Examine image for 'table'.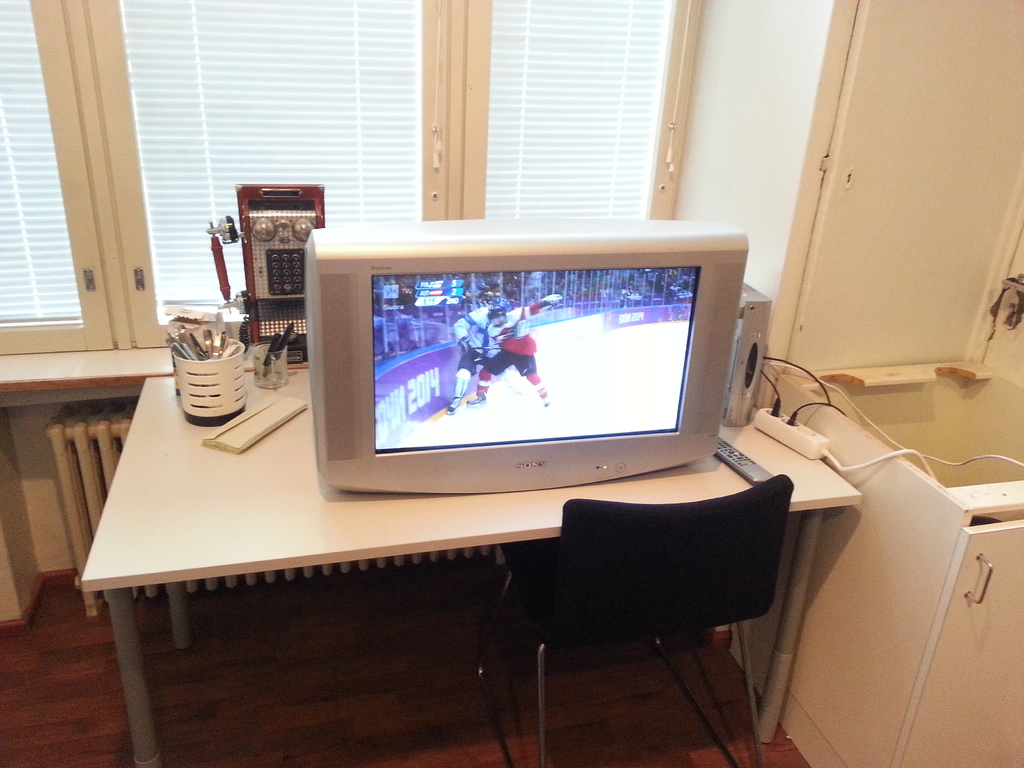
Examination result: left=40, top=340, right=911, bottom=732.
